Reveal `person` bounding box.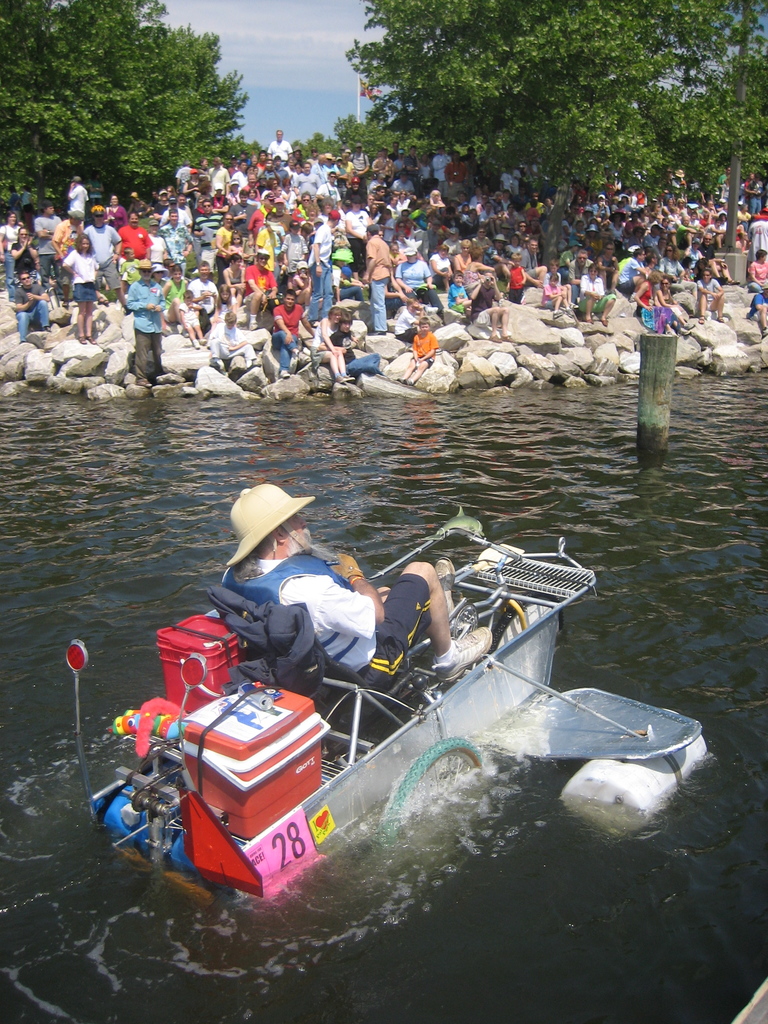
Revealed: left=608, top=248, right=655, bottom=297.
